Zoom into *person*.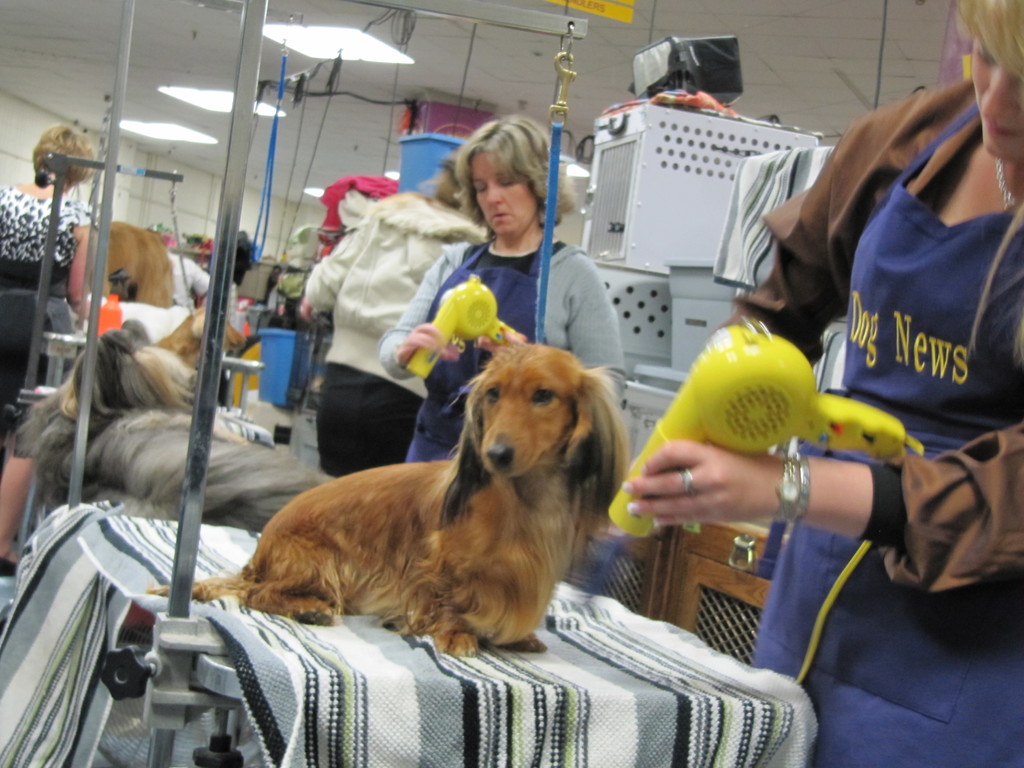
Zoom target: crop(374, 107, 634, 463).
